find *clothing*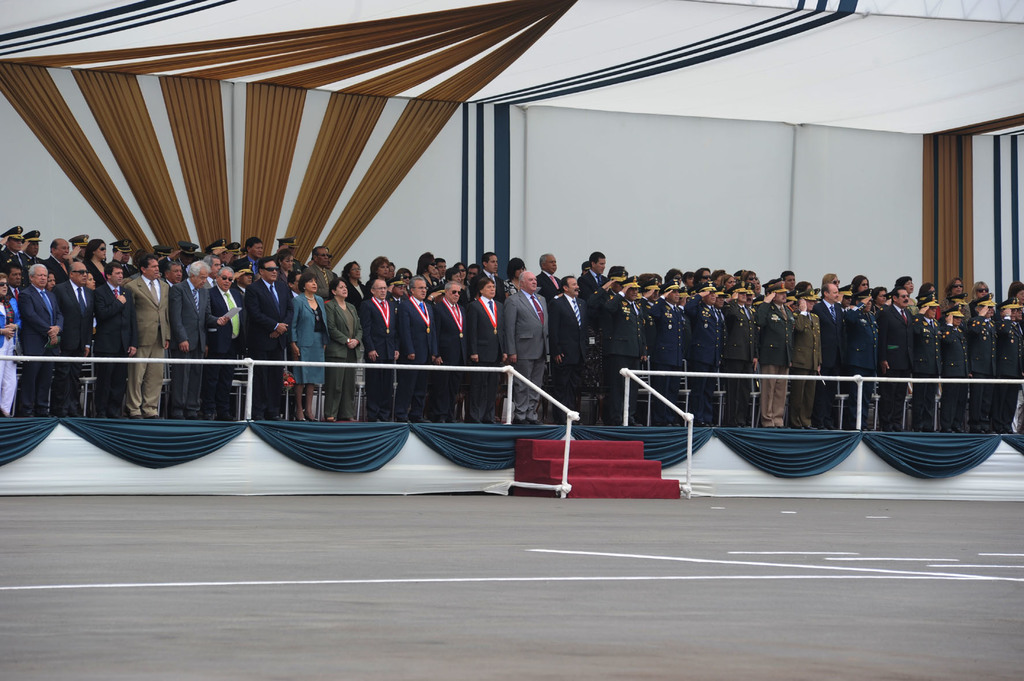
<bbox>498, 293, 552, 417</bbox>
